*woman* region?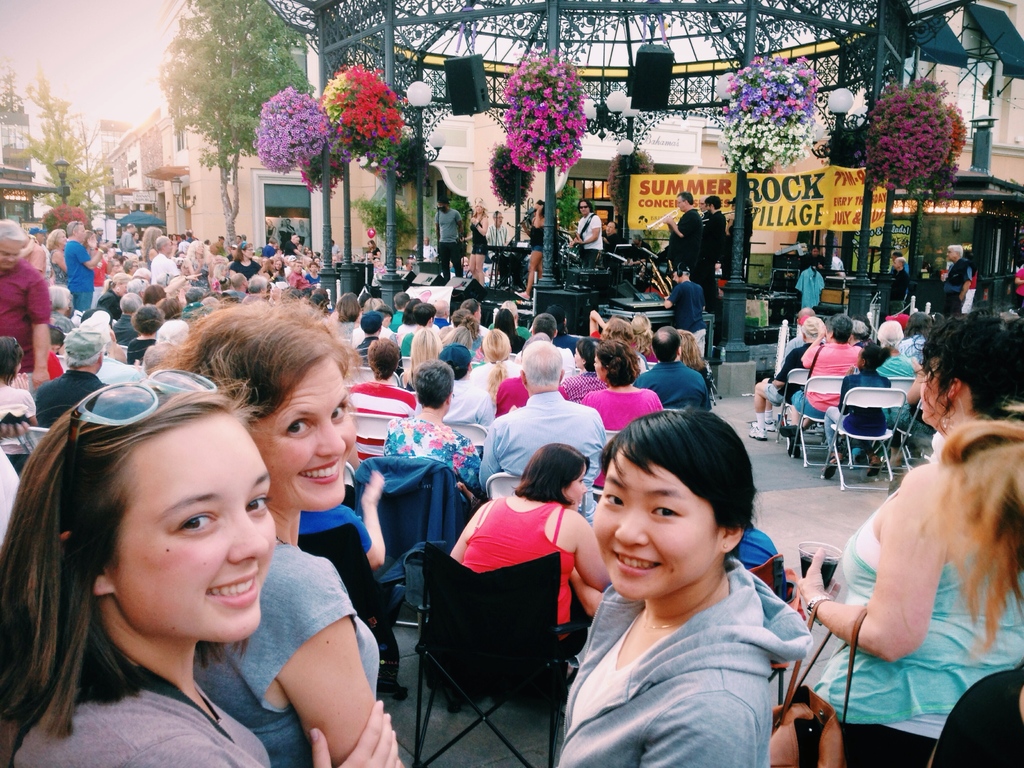
box(140, 223, 162, 269)
